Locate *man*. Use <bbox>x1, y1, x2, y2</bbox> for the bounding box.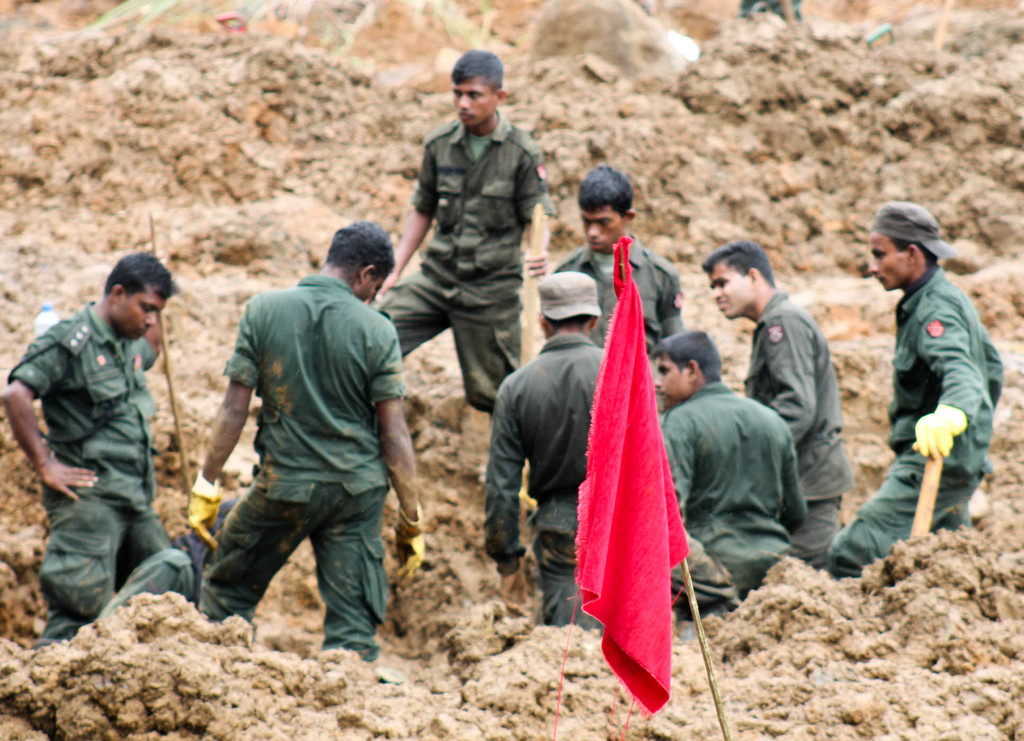
<bbox>2, 252, 179, 647</bbox>.
